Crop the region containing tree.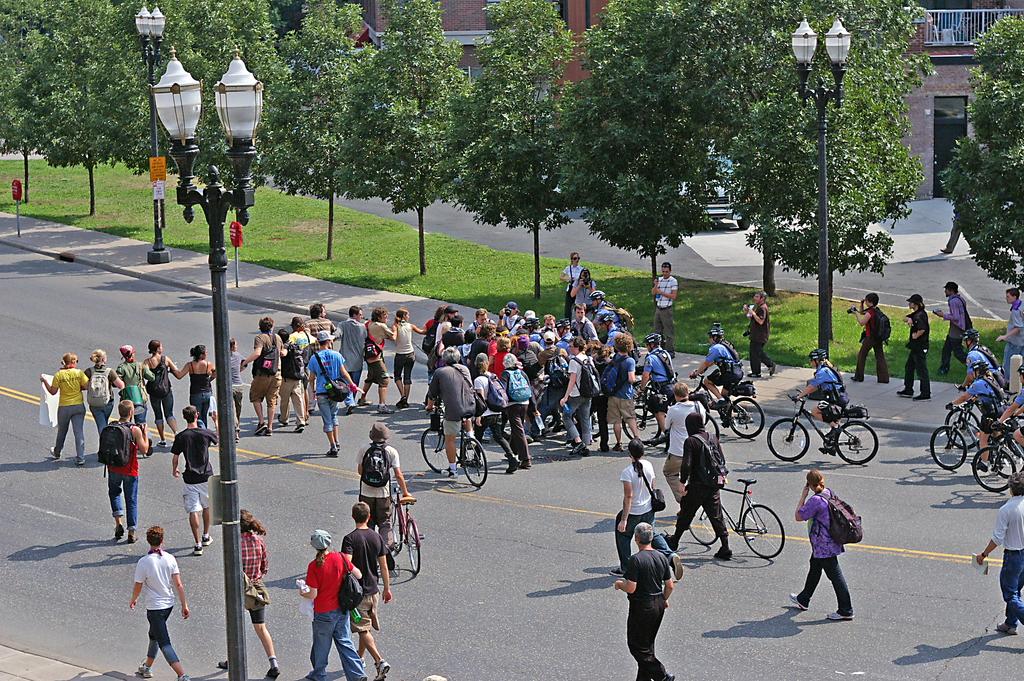
Crop region: crop(15, 12, 141, 208).
